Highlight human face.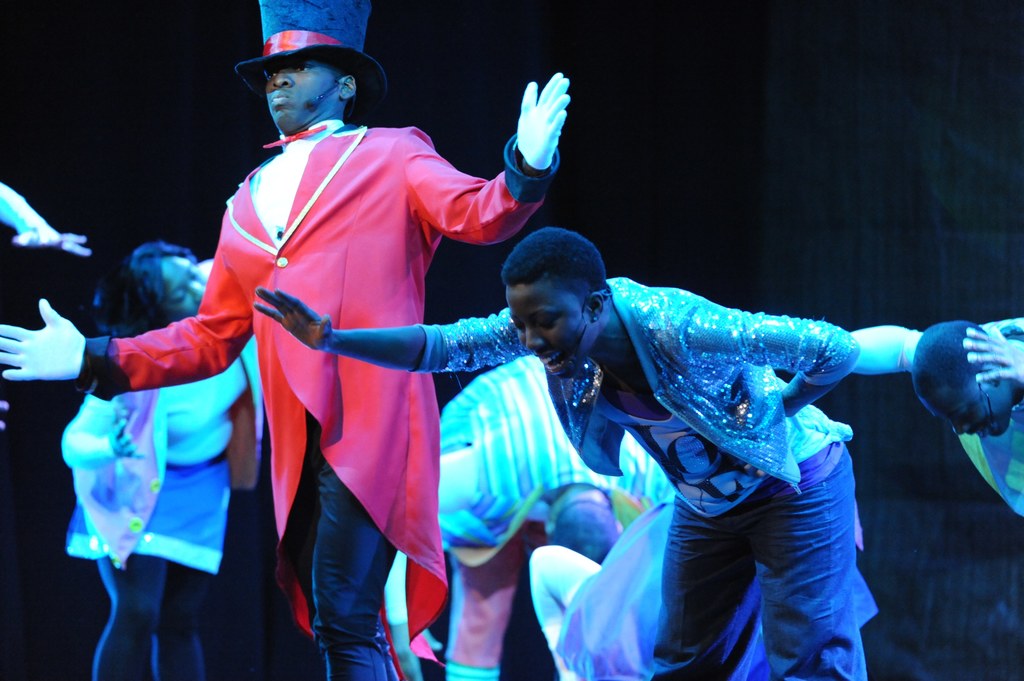
Highlighted region: bbox=[505, 282, 590, 380].
